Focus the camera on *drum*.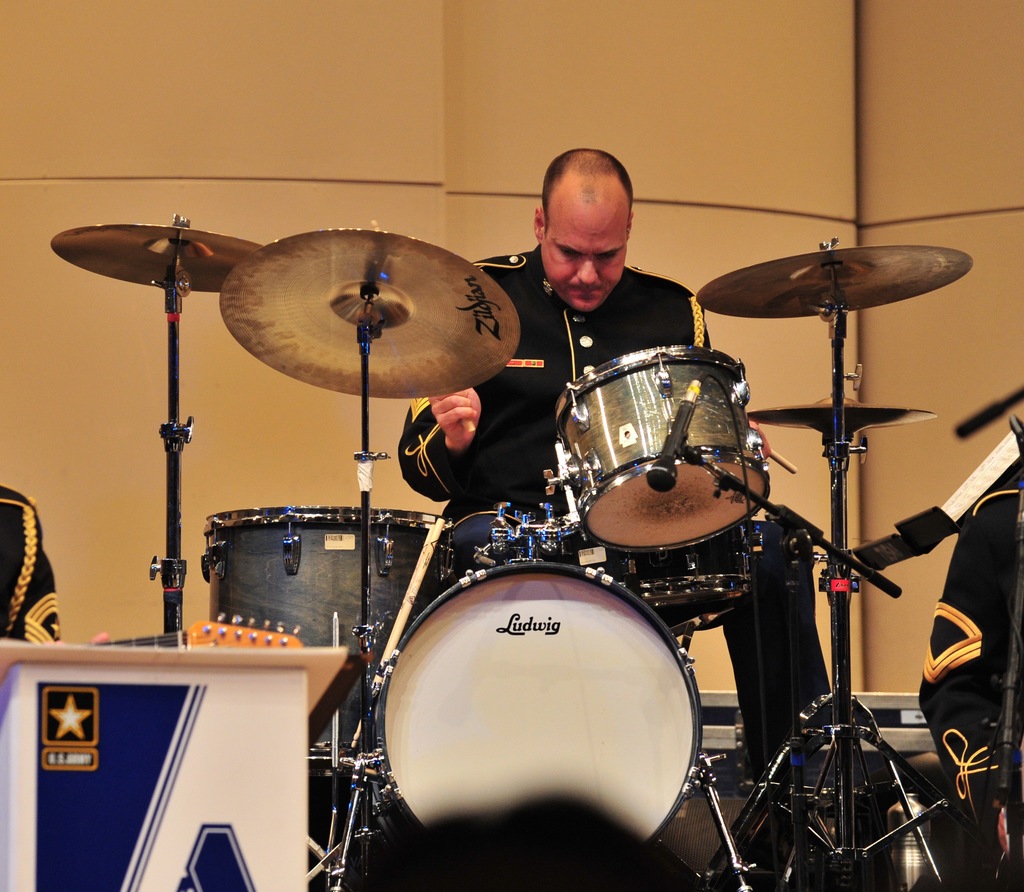
Focus region: 377:562:703:843.
